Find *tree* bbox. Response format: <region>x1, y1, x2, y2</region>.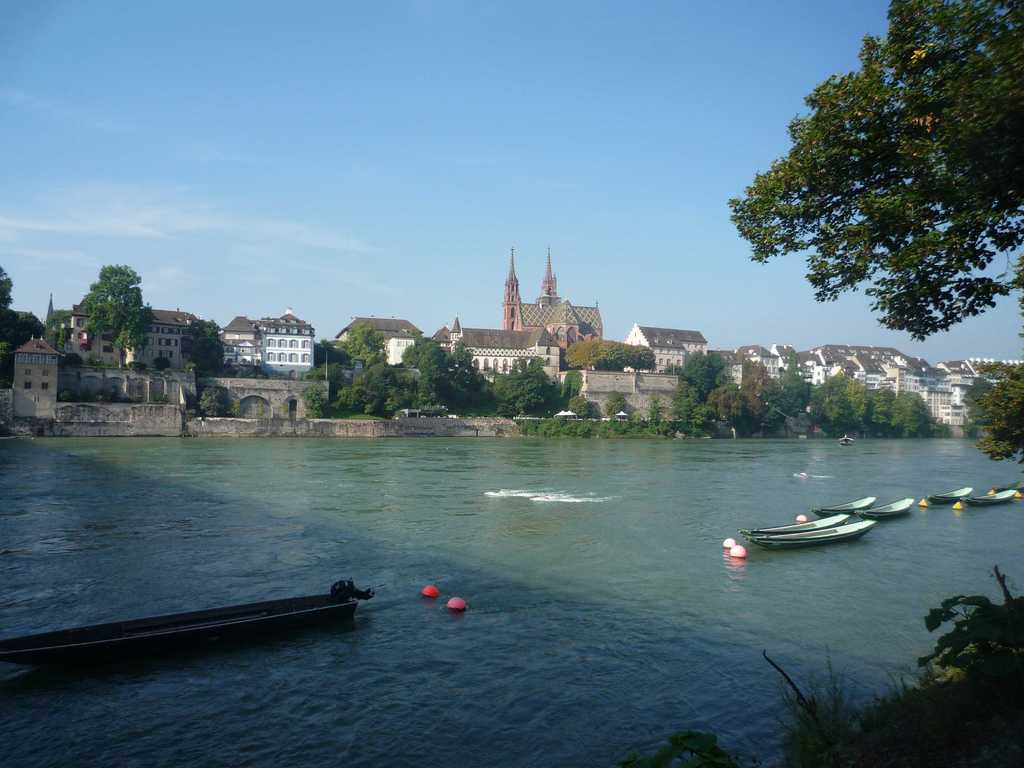
<region>605, 392, 625, 413</region>.
